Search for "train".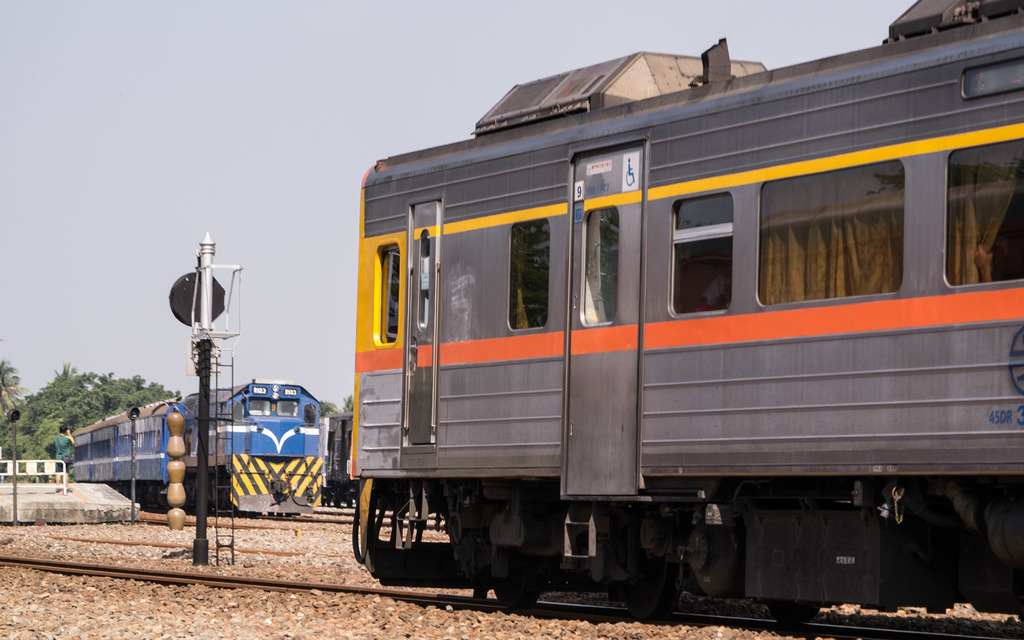
Found at (67, 375, 329, 515).
